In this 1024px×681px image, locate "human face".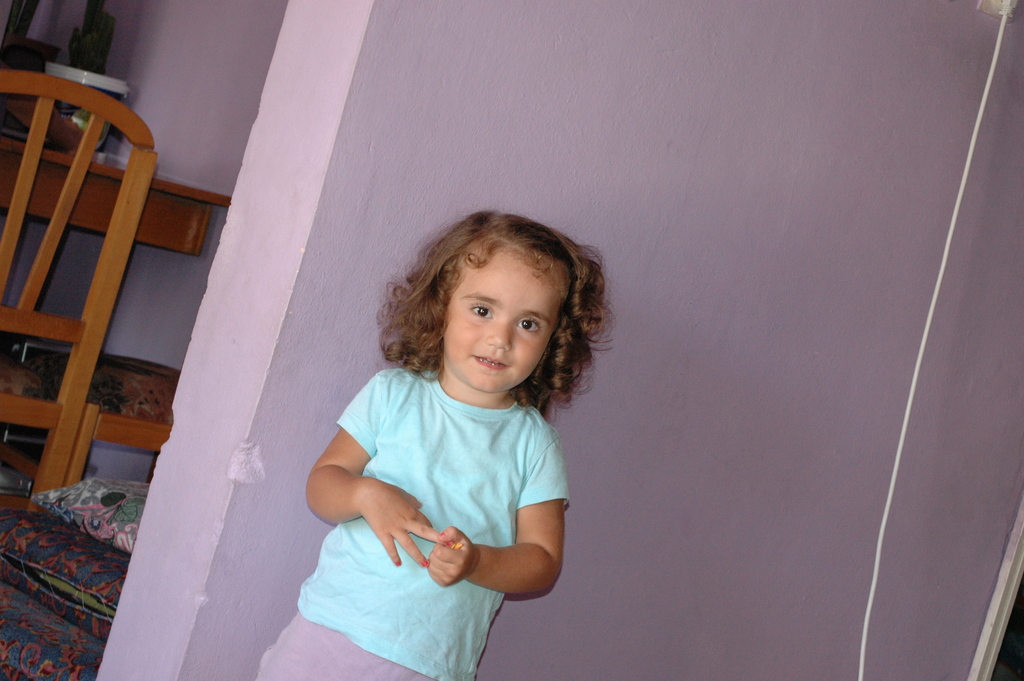
Bounding box: <bbox>422, 254, 575, 408</bbox>.
